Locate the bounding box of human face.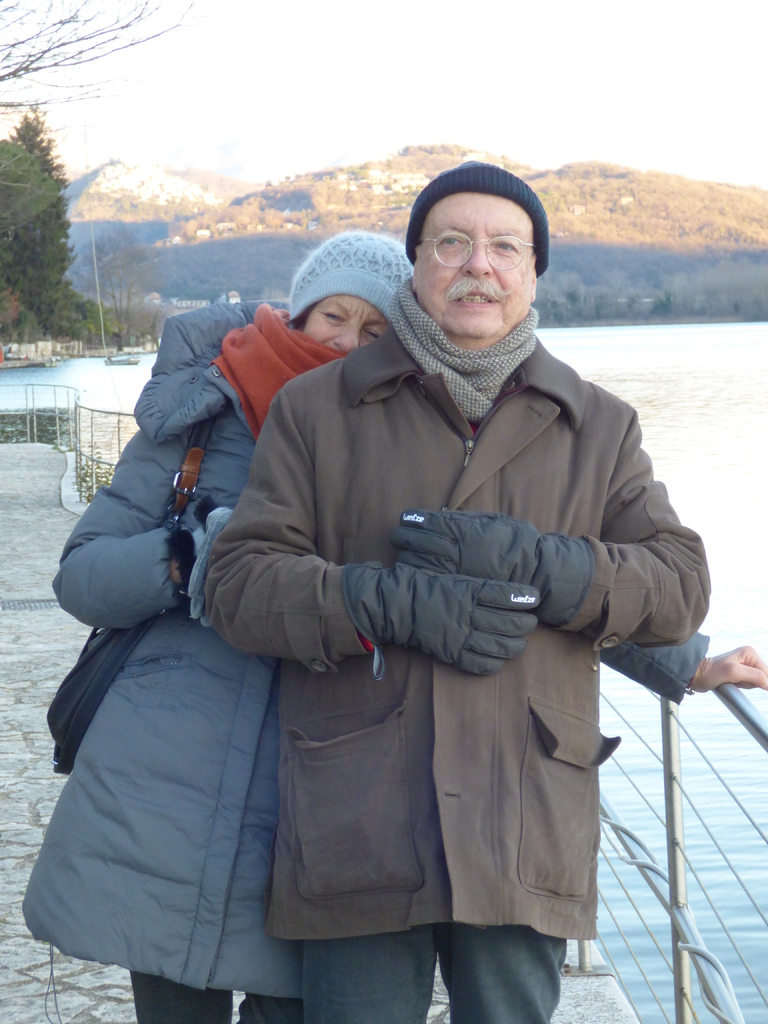
Bounding box: box(301, 298, 387, 350).
